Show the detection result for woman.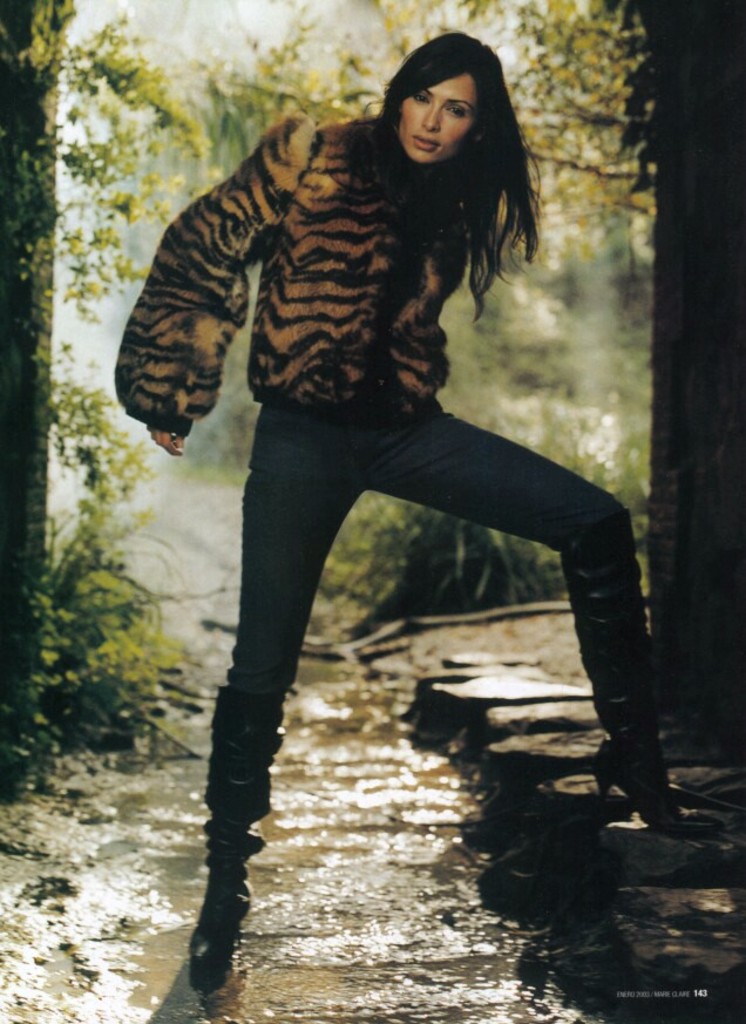
locate(113, 21, 662, 945).
